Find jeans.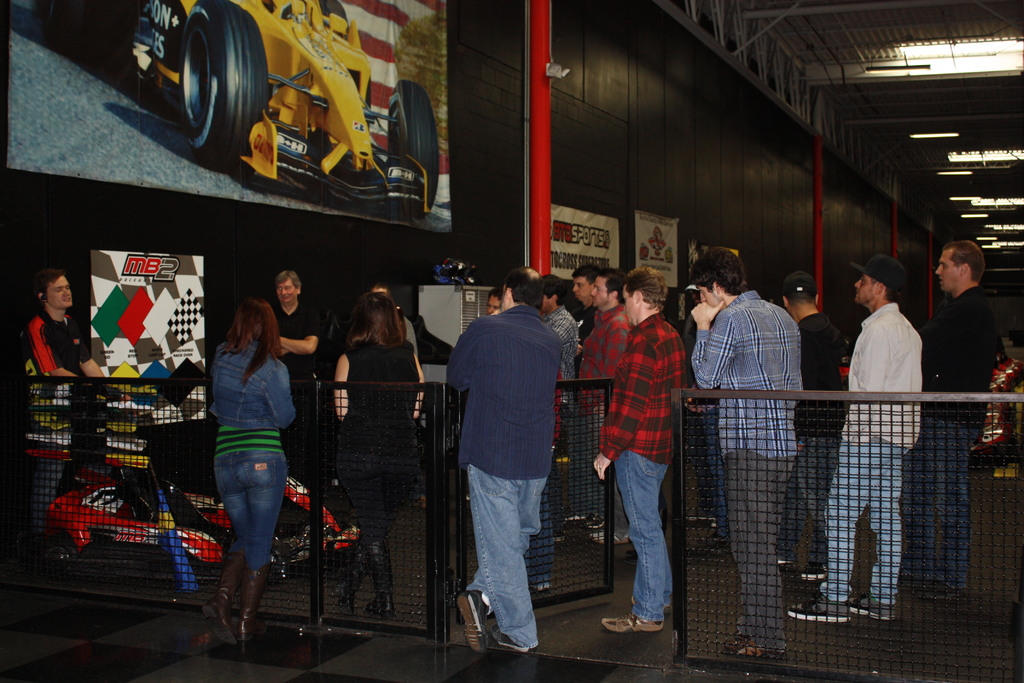
box(467, 465, 546, 650).
